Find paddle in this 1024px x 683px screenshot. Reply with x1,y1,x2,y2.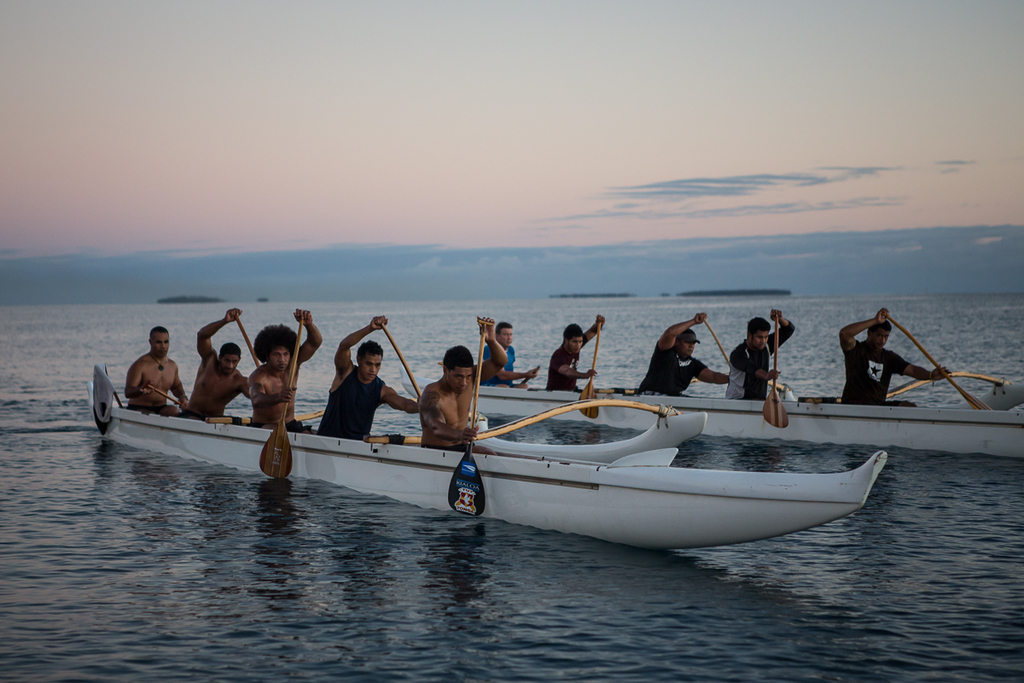
577,323,602,419.
